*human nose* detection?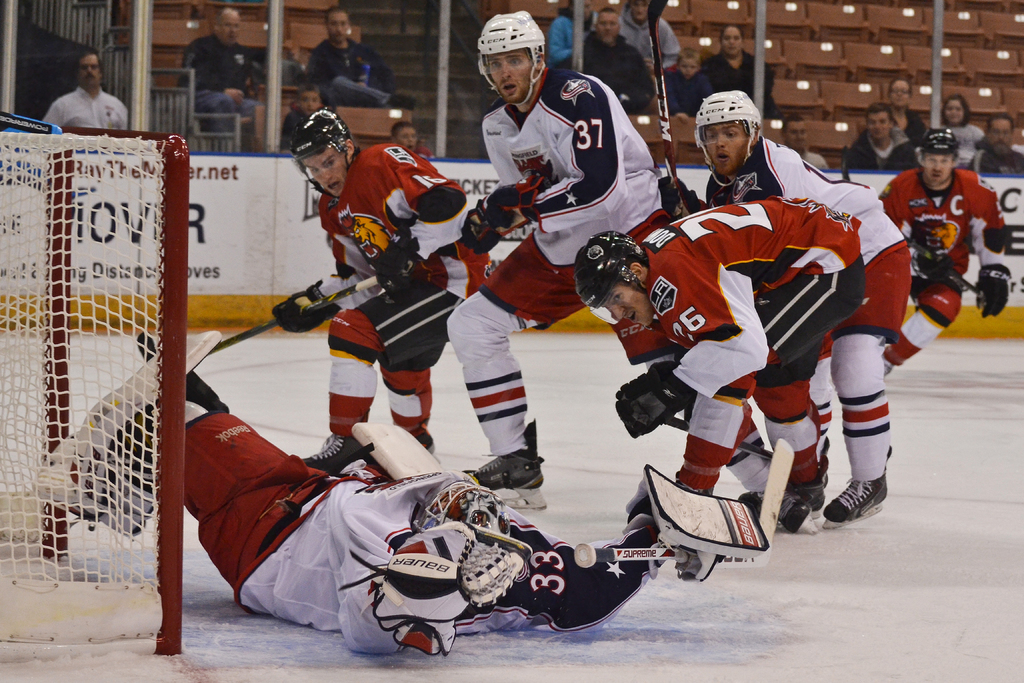
{"x1": 932, "y1": 161, "x2": 943, "y2": 172}
